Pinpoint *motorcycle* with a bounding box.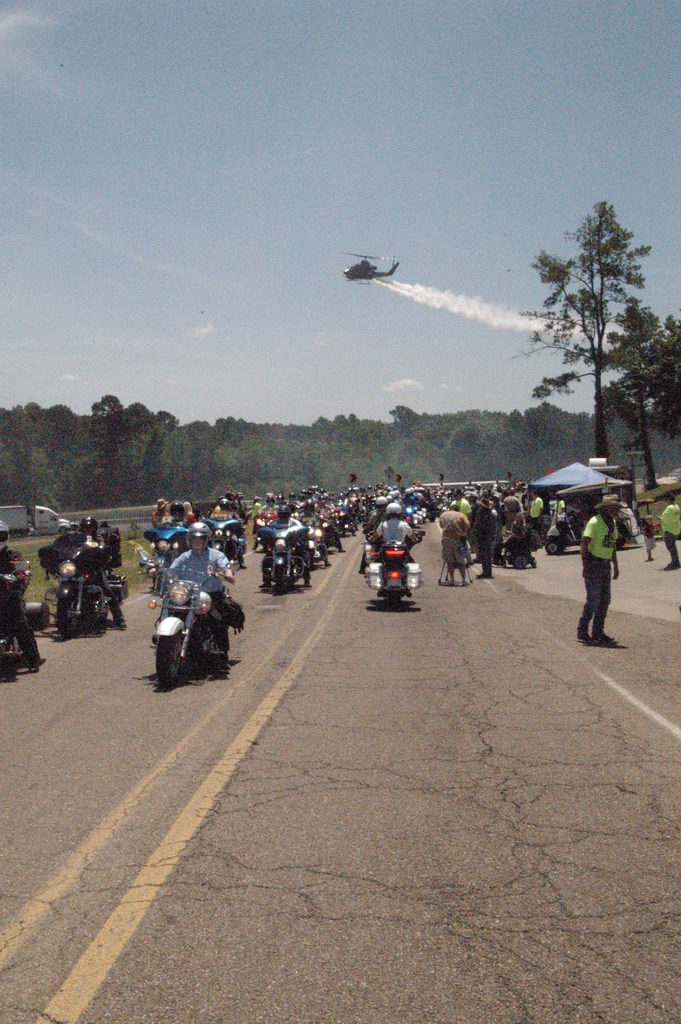
{"left": 147, "top": 519, "right": 185, "bottom": 591}.
